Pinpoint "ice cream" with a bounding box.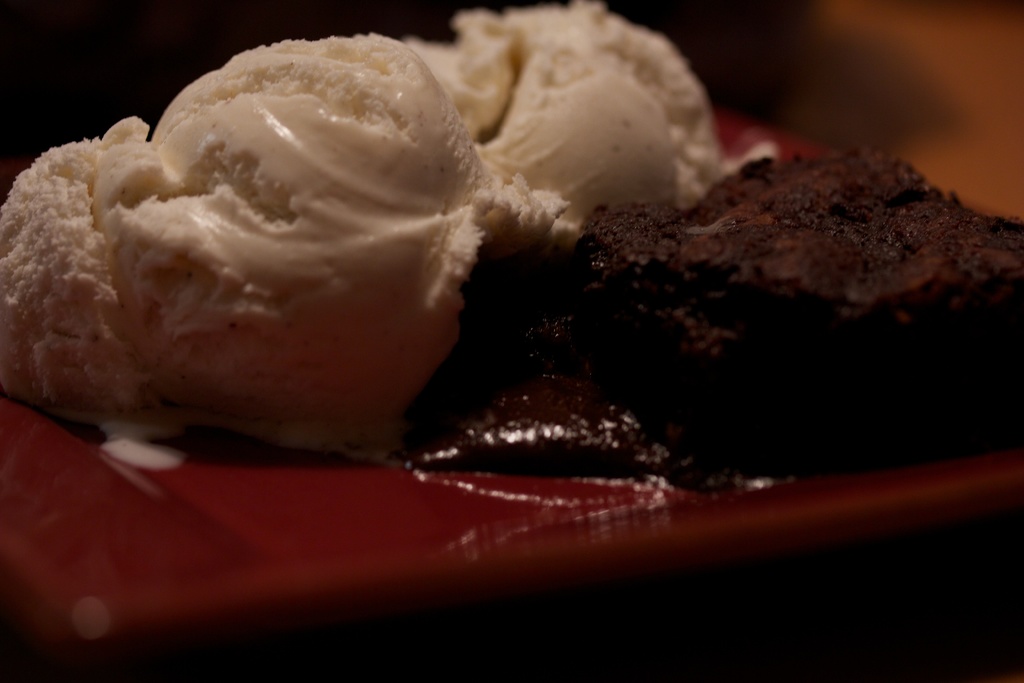
x1=0, y1=0, x2=1023, y2=495.
